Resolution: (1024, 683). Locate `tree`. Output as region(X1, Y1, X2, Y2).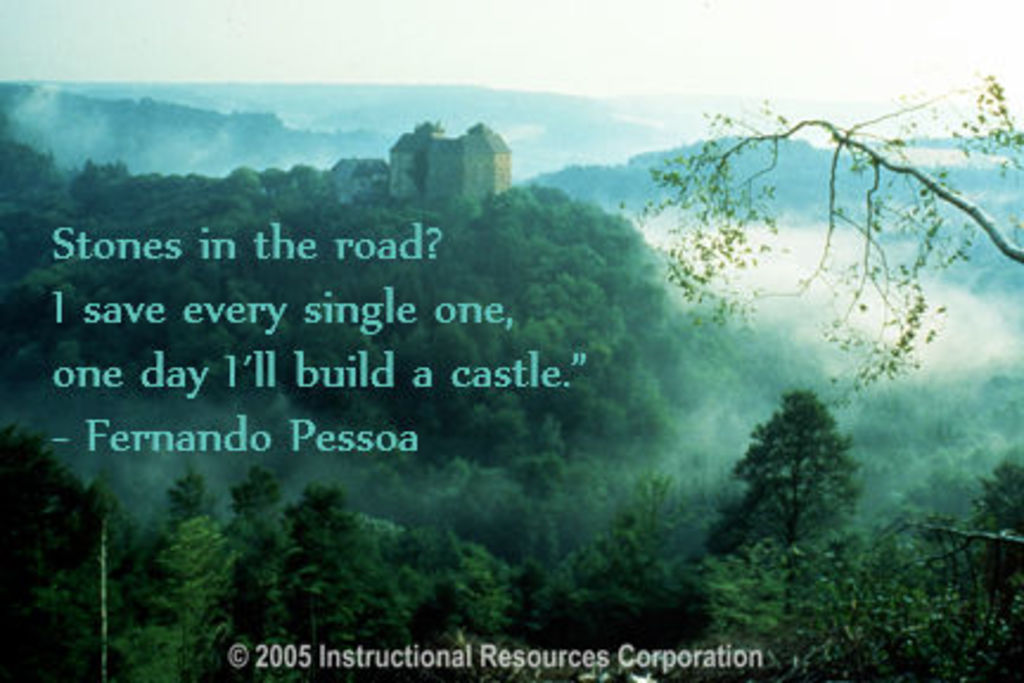
region(303, 315, 375, 398).
